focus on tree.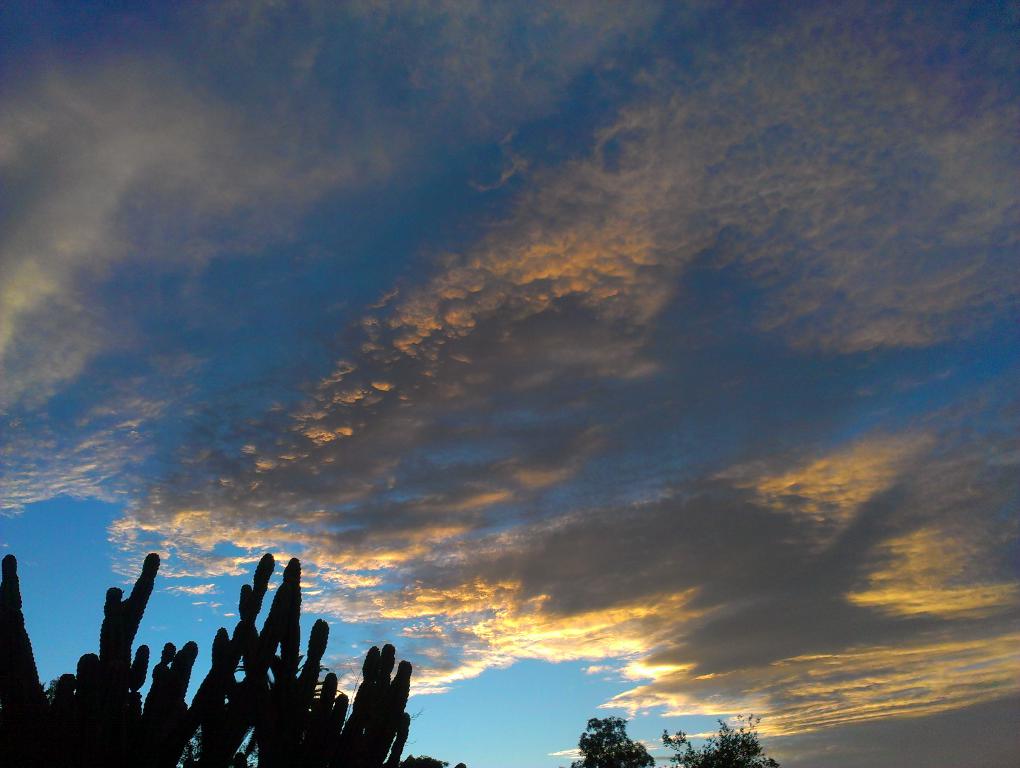
Focused at (x1=558, y1=702, x2=658, y2=767).
